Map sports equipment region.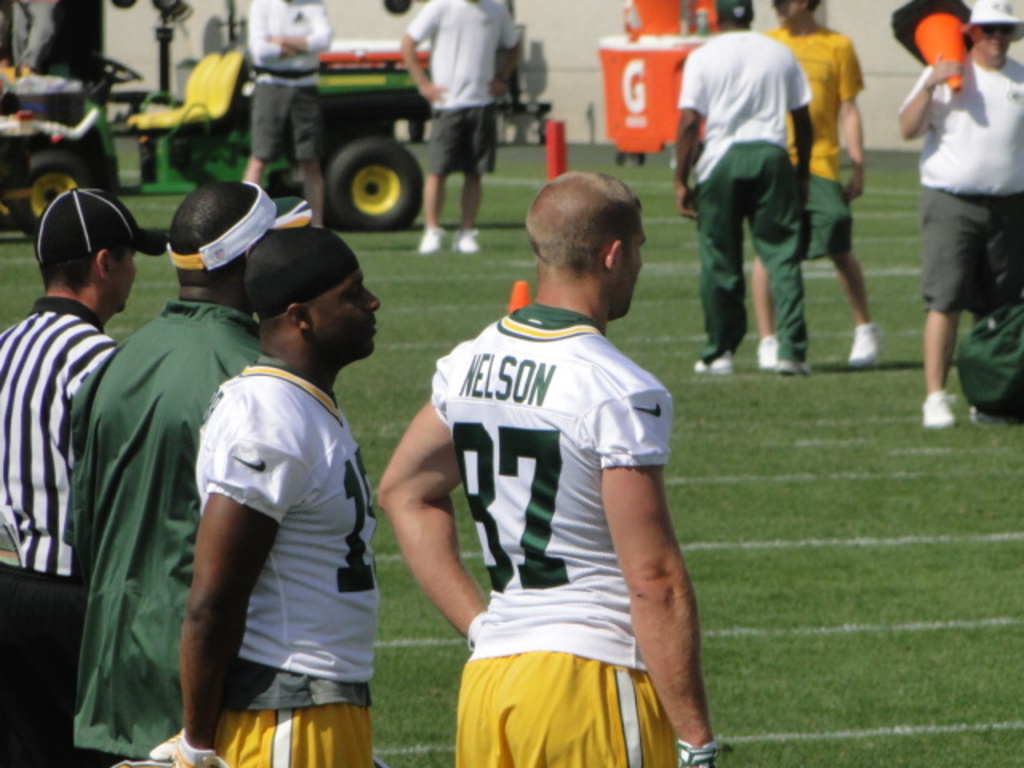
Mapped to box(846, 323, 880, 368).
